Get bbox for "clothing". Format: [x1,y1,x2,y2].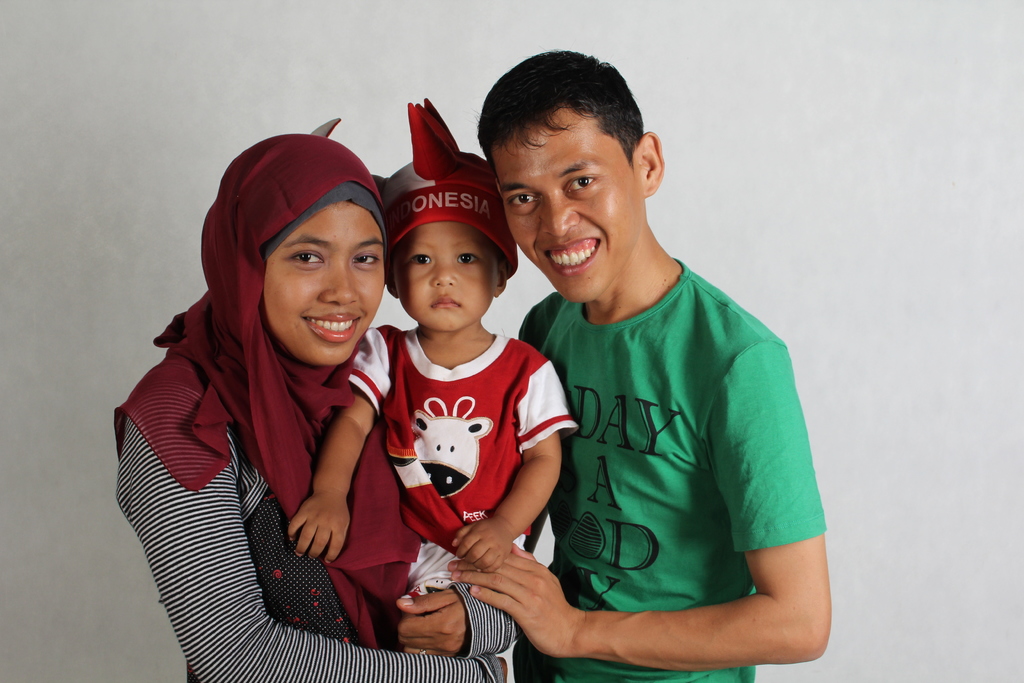
[523,235,815,677].
